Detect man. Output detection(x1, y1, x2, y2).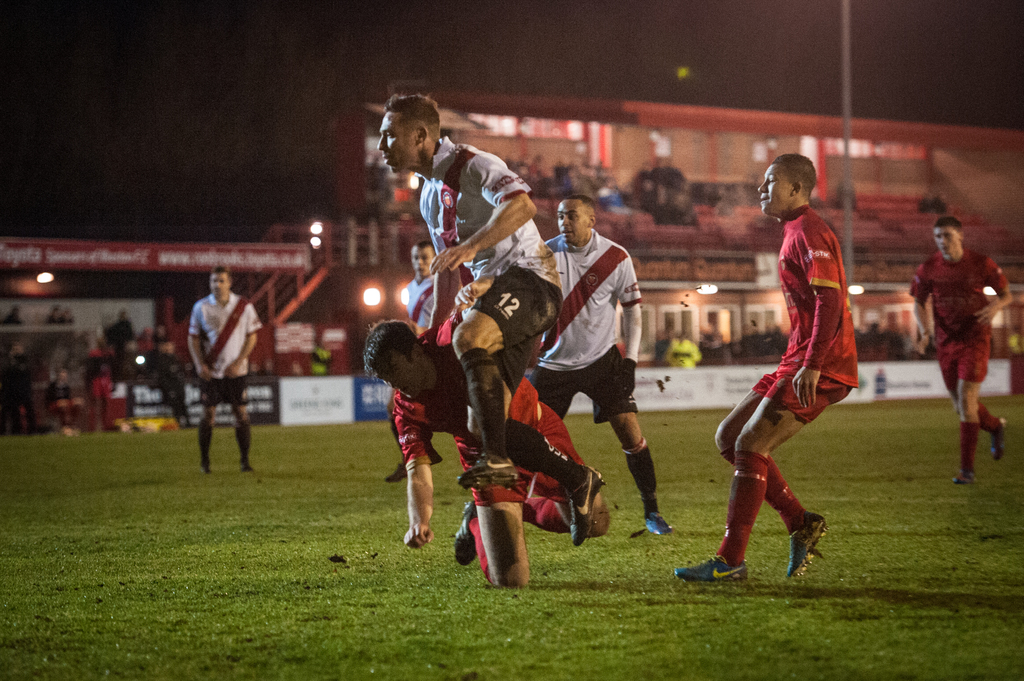
detection(385, 235, 438, 483).
